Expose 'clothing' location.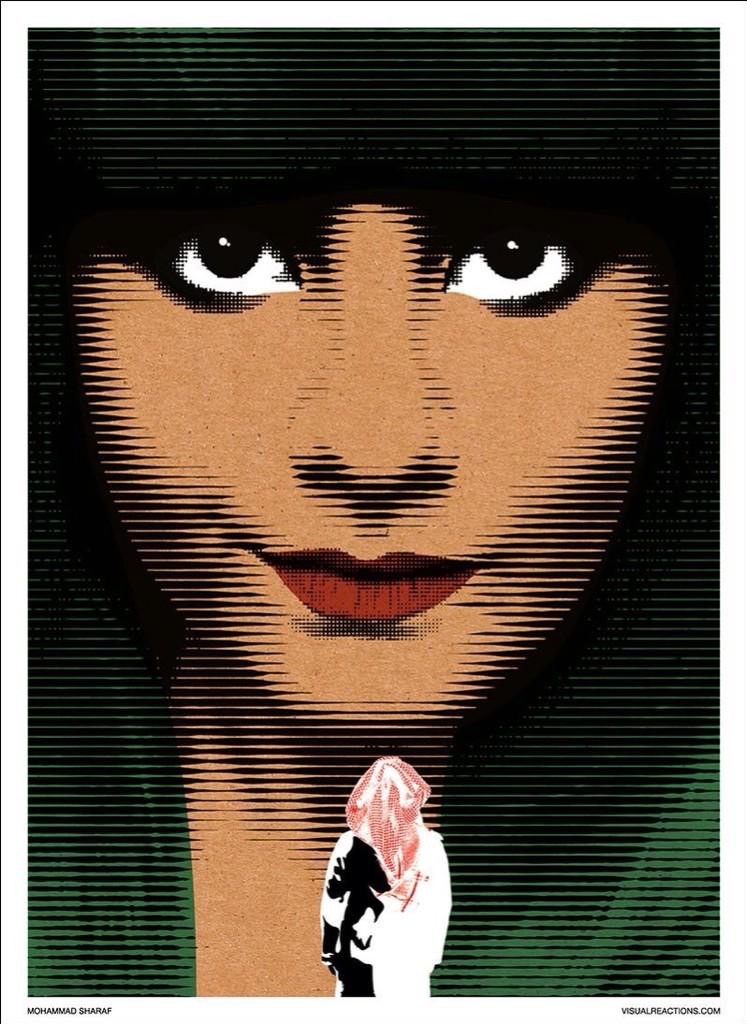
Exposed at crop(26, 471, 721, 997).
